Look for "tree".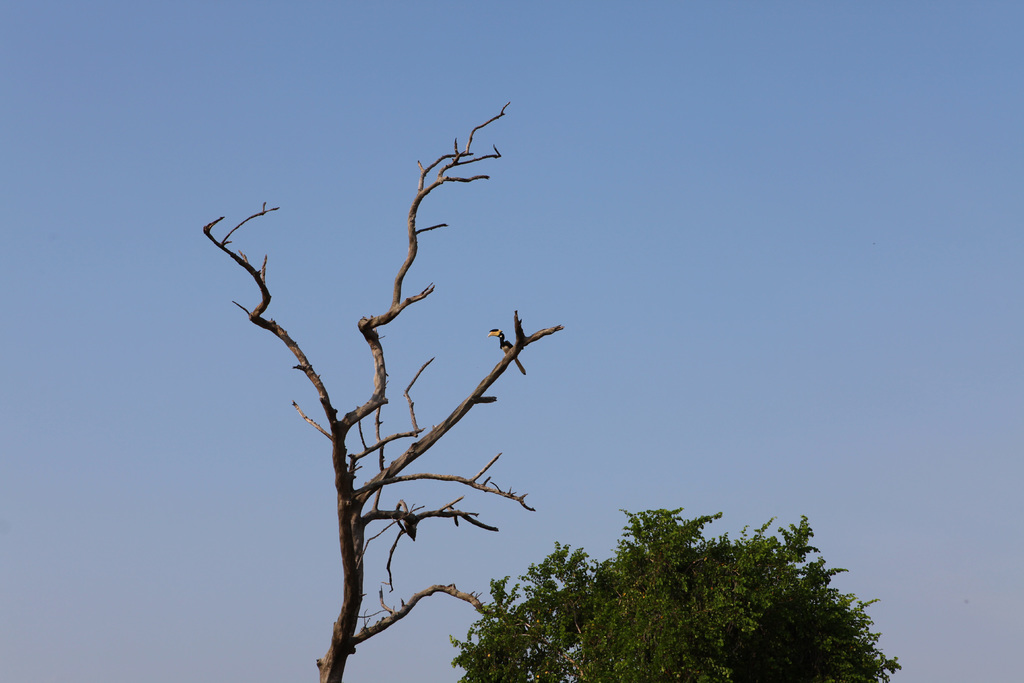
Found: x1=57 y1=28 x2=798 y2=682.
